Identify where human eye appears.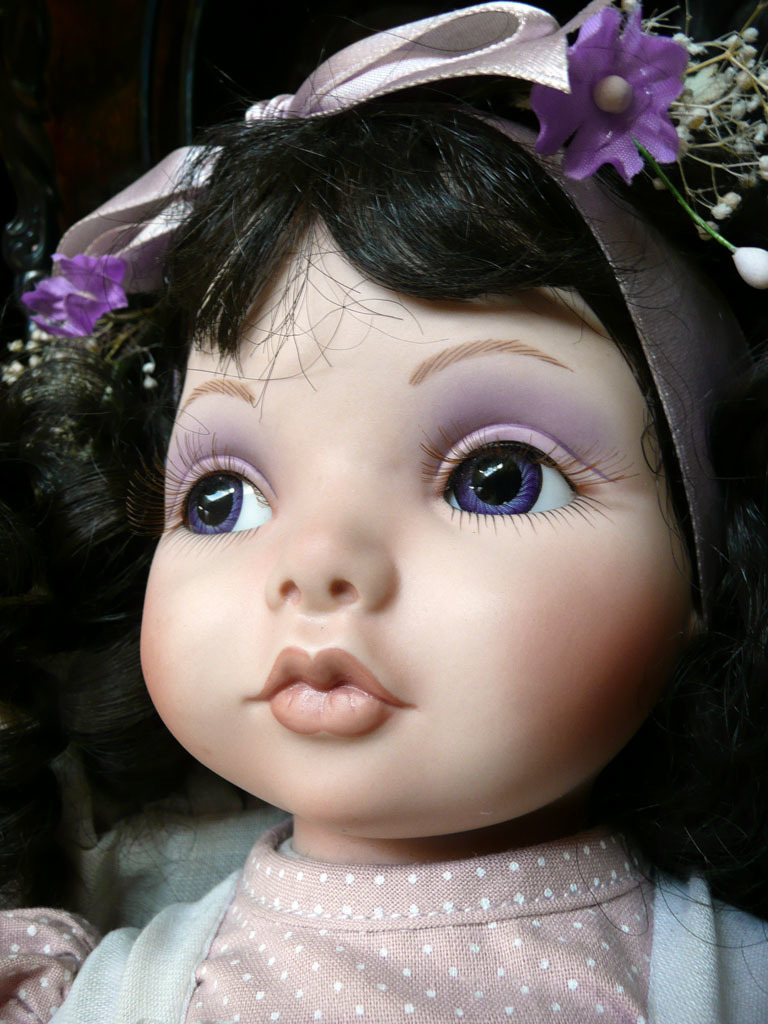
Appears at [left=157, top=419, right=281, bottom=565].
